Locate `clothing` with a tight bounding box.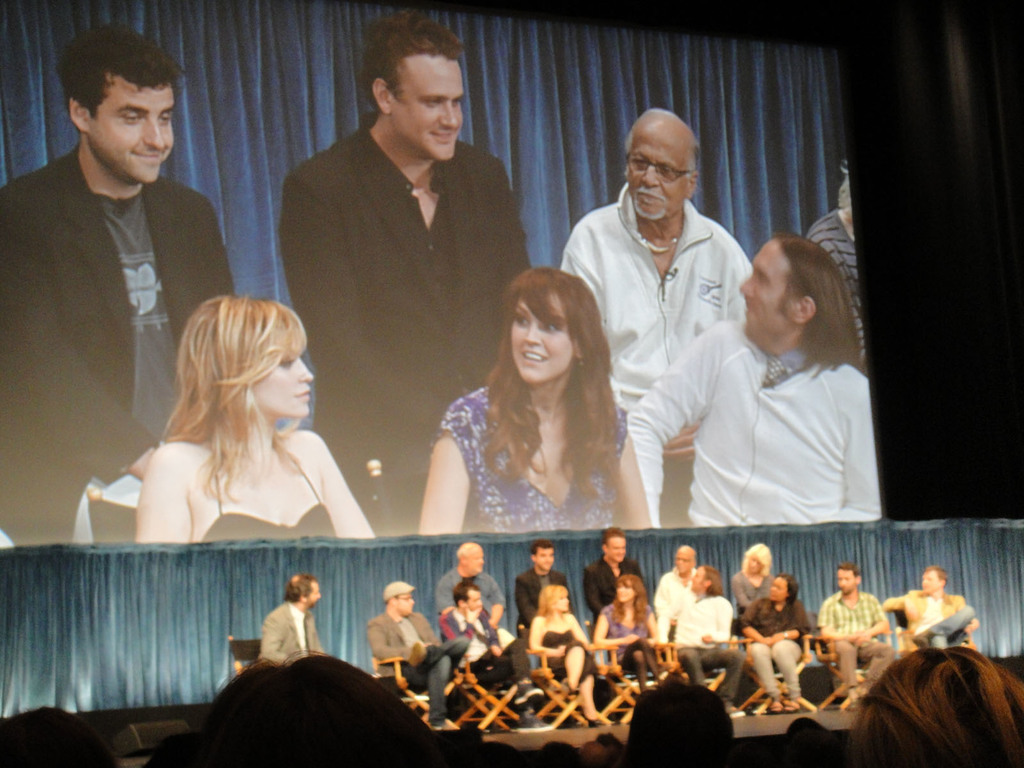
[x1=655, y1=568, x2=697, y2=641].
